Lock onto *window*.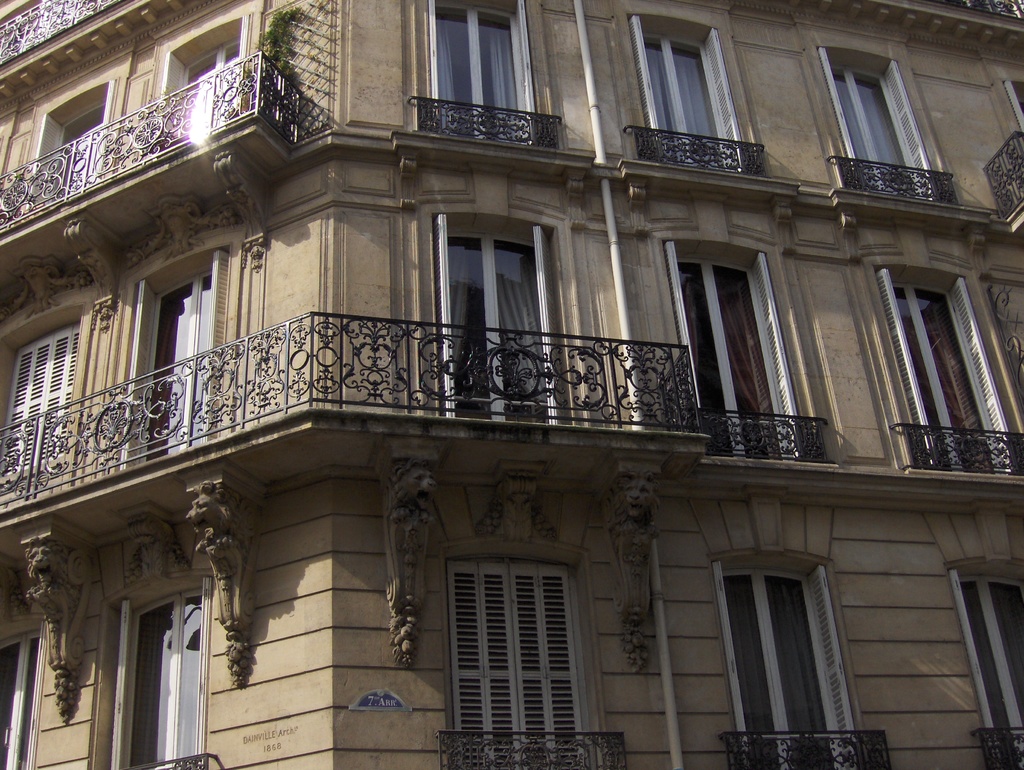
Locked: [left=109, top=577, right=212, bottom=769].
